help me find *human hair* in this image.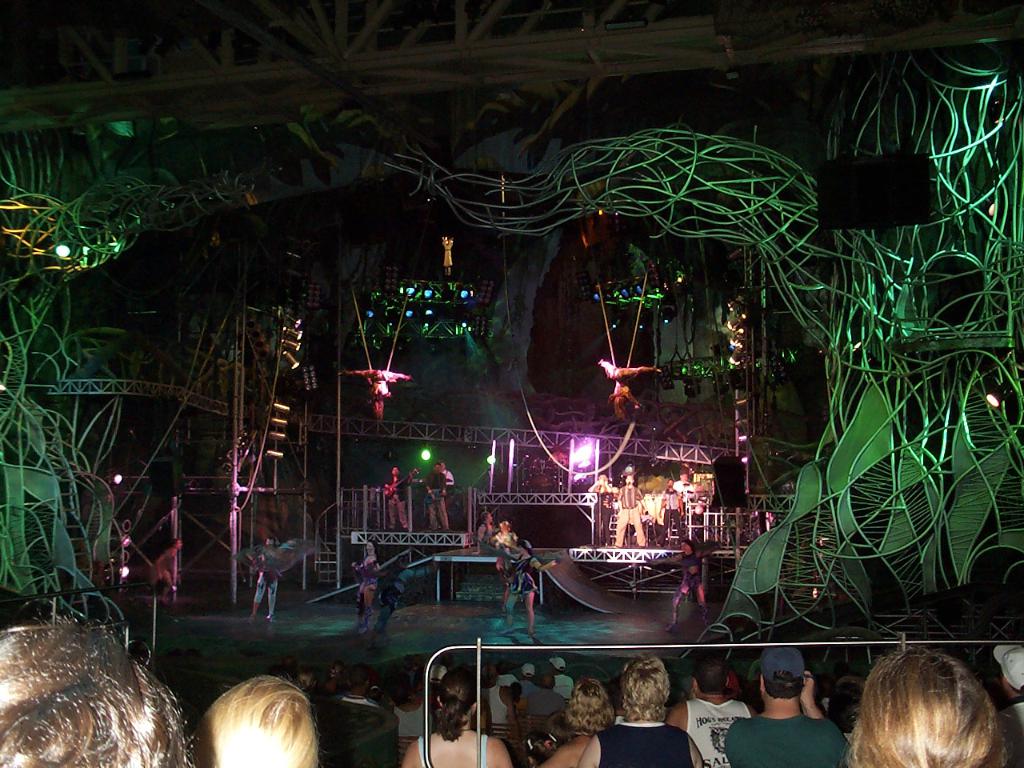
Found it: crop(530, 730, 556, 765).
